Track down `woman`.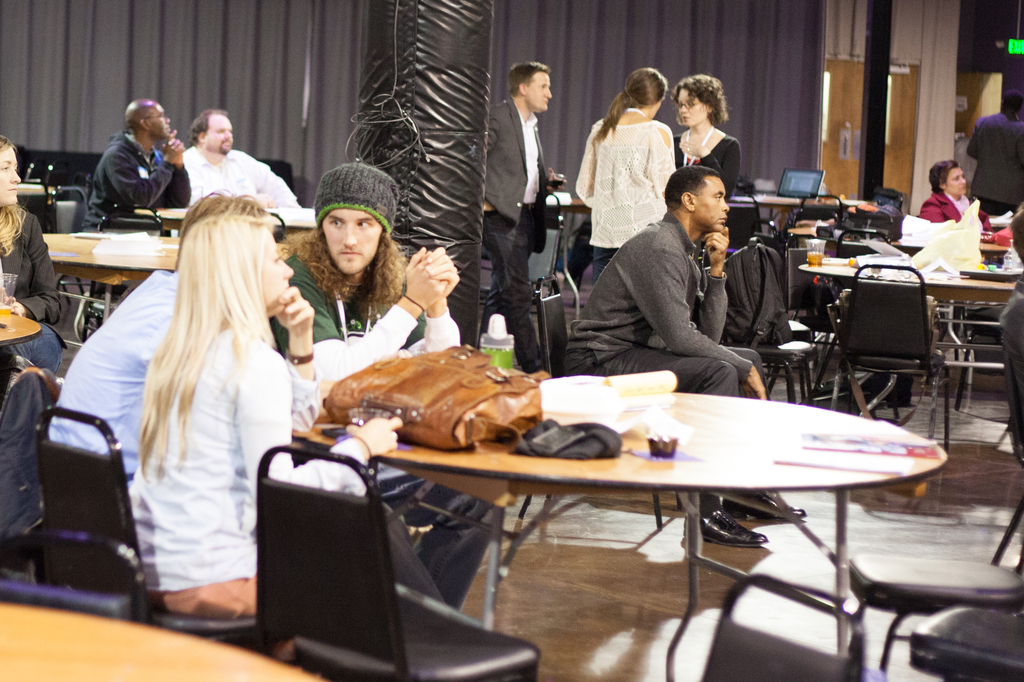
Tracked to [914,159,996,246].
